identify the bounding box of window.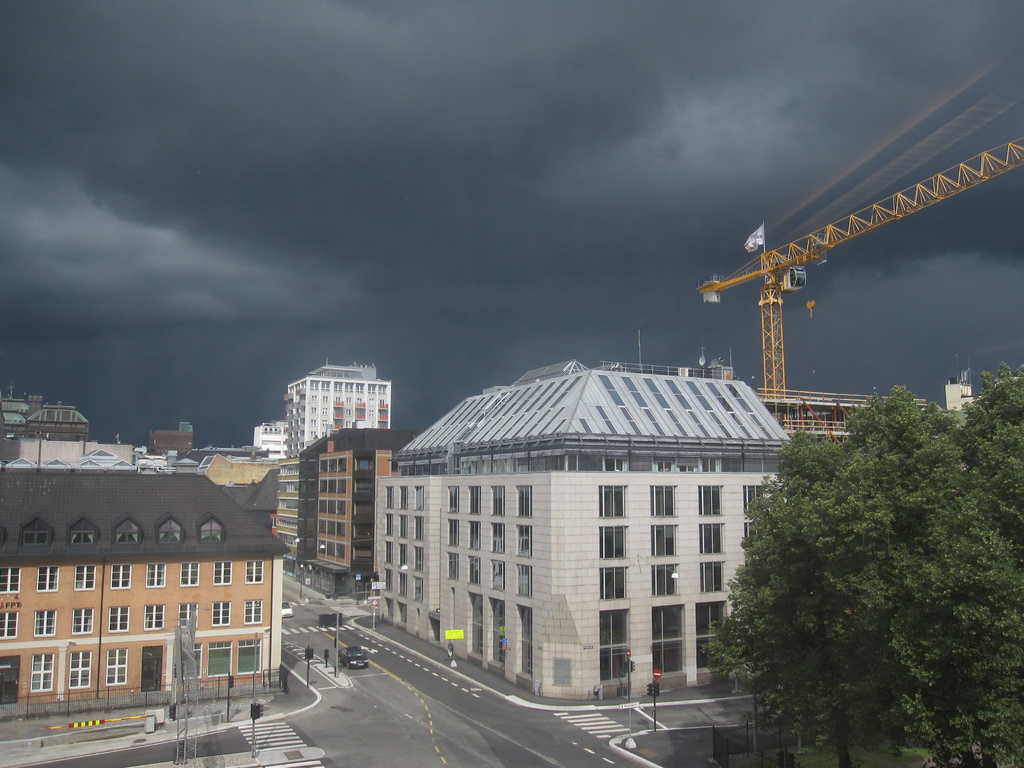
rect(468, 556, 480, 584).
